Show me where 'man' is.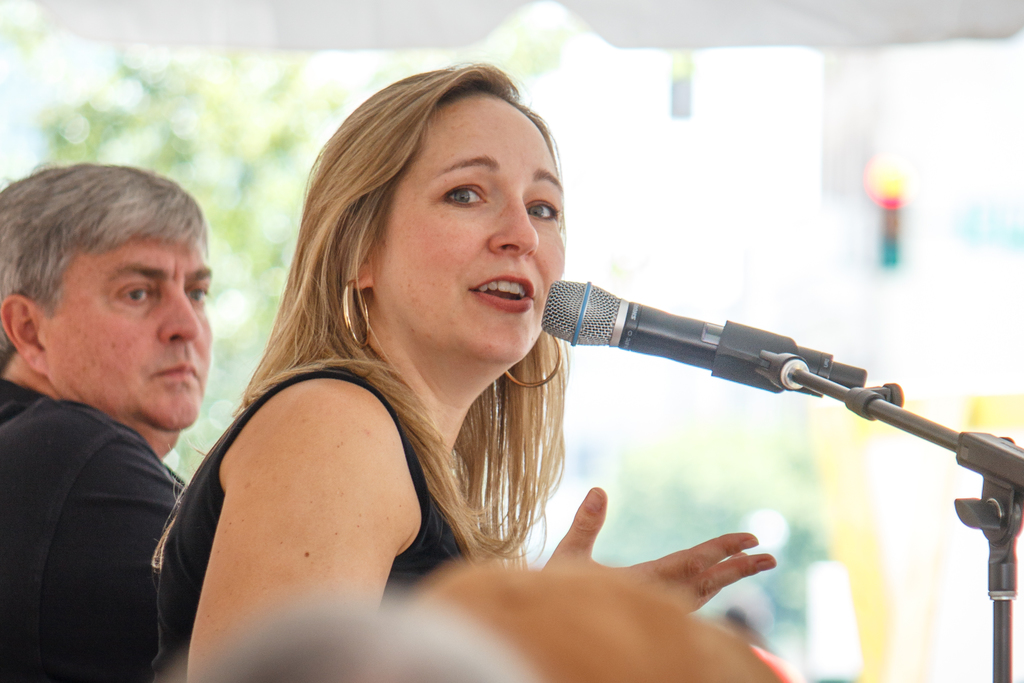
'man' is at 0 134 254 673.
